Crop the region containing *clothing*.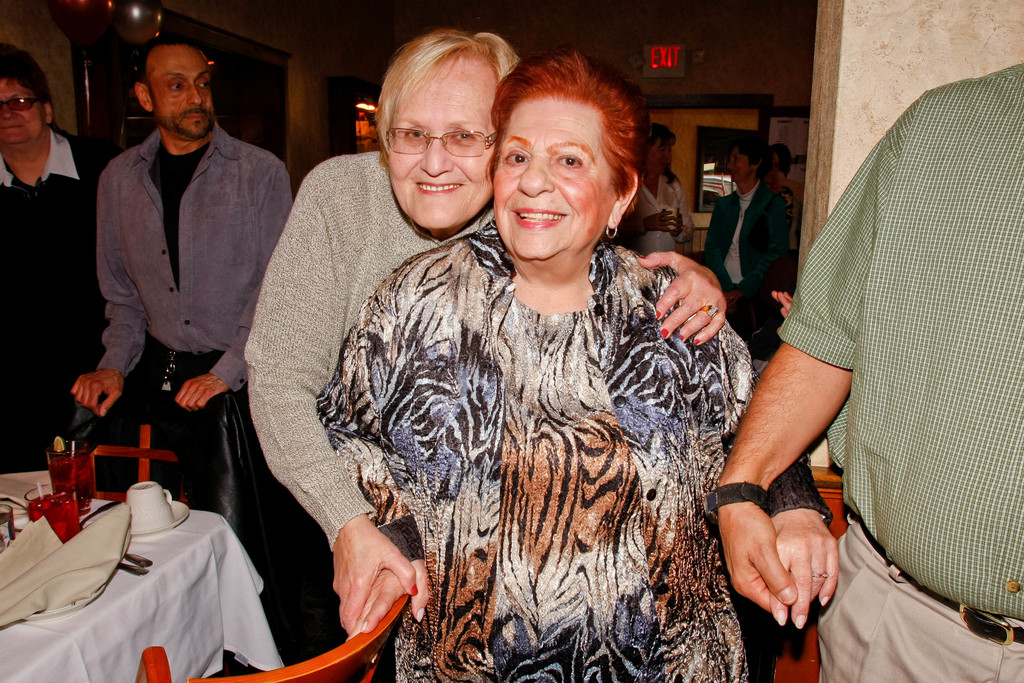
Crop region: [left=307, top=220, right=826, bottom=682].
